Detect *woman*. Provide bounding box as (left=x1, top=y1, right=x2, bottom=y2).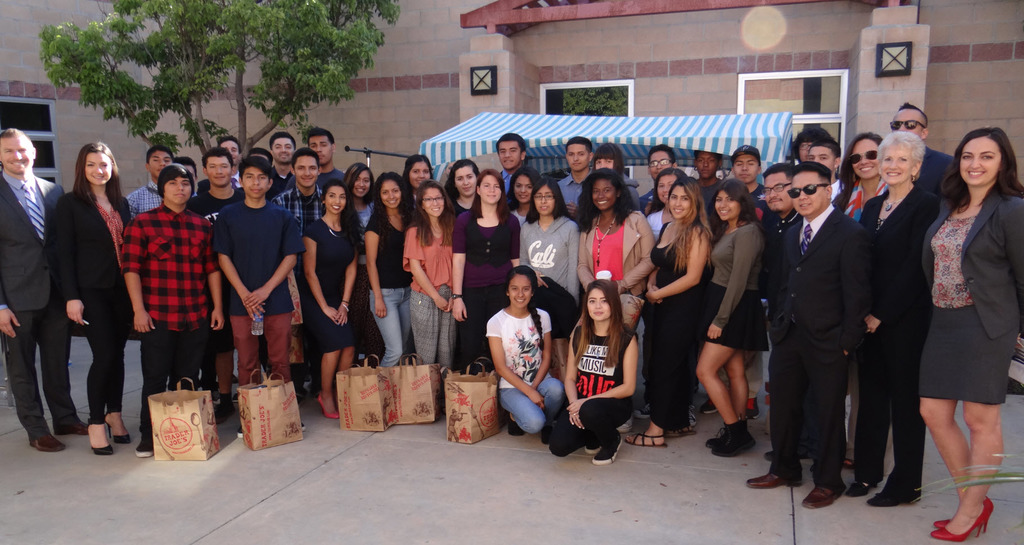
(left=572, top=164, right=657, bottom=430).
